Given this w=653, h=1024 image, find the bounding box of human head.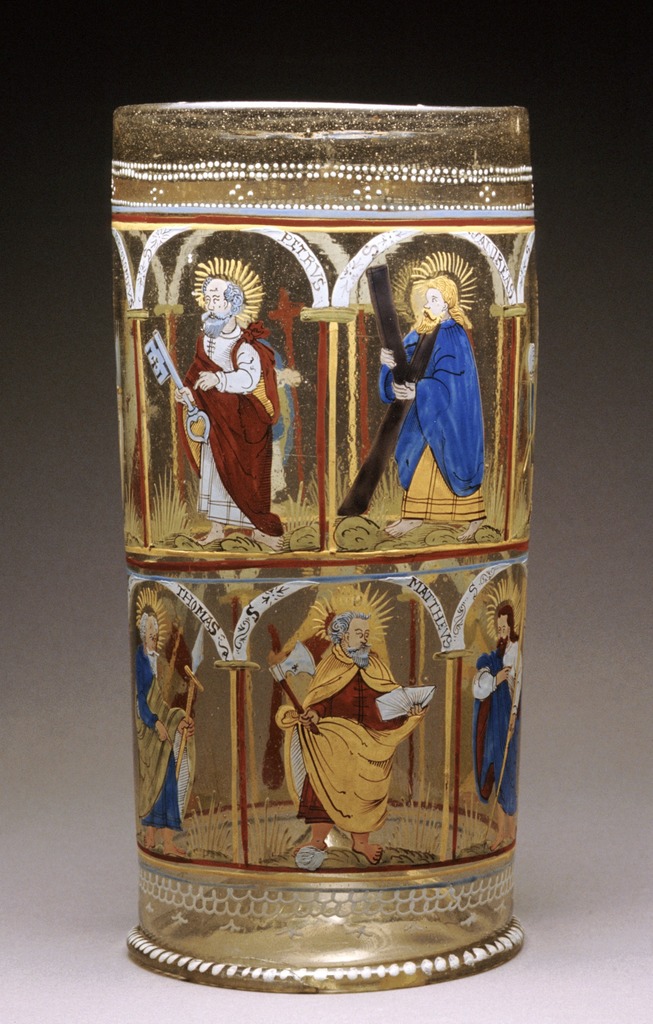
box=[413, 274, 463, 326].
